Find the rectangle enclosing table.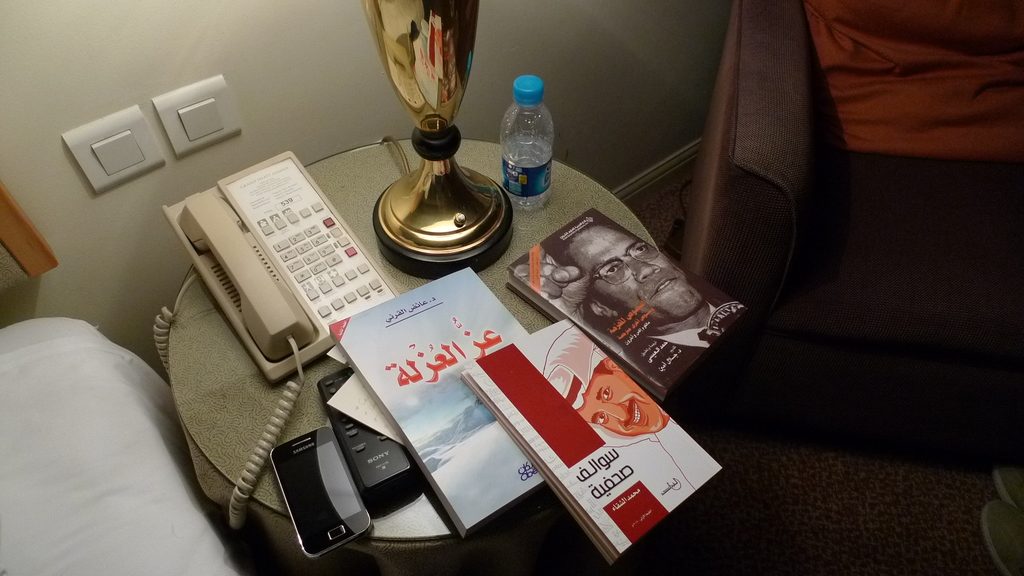
bbox=(122, 152, 772, 575).
